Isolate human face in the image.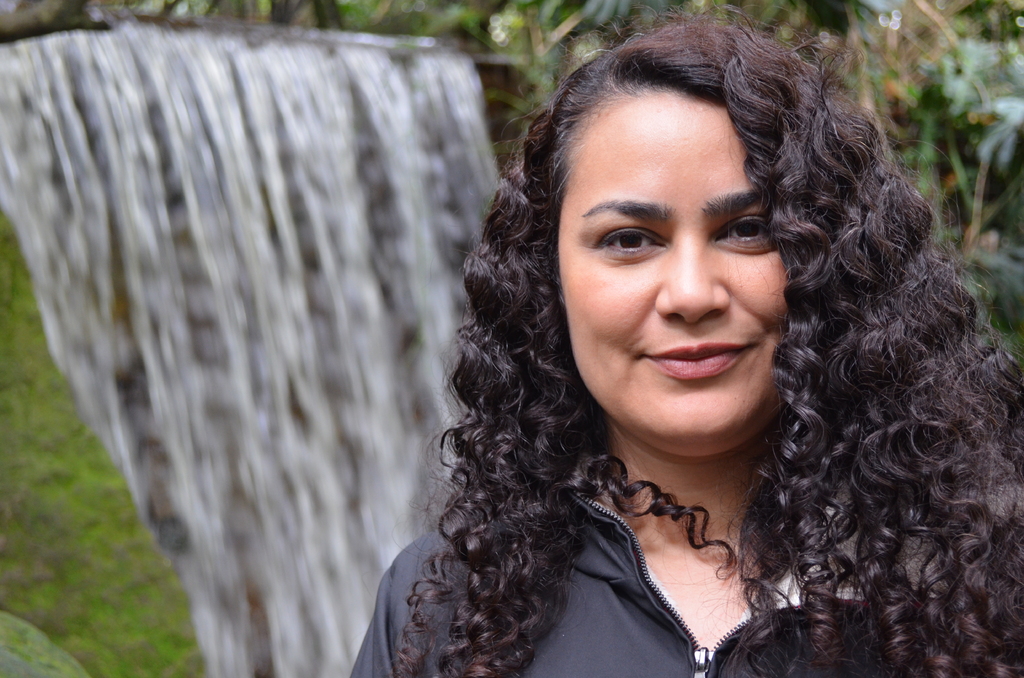
Isolated region: box=[555, 91, 791, 452].
